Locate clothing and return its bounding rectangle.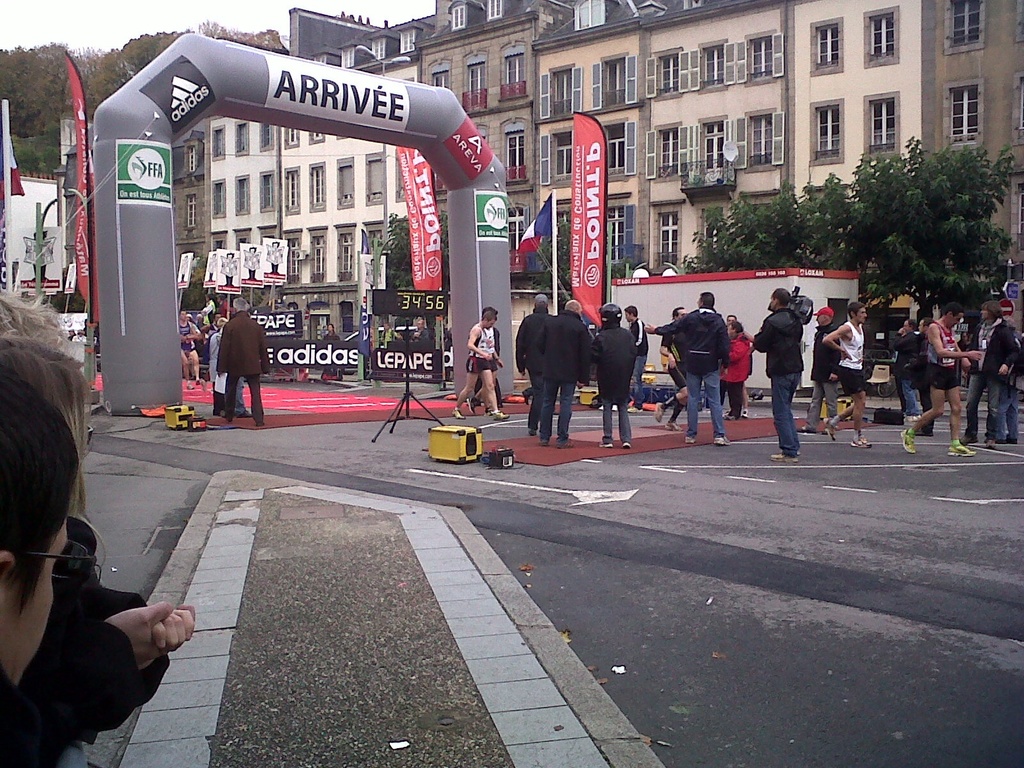
[923, 321, 960, 389].
